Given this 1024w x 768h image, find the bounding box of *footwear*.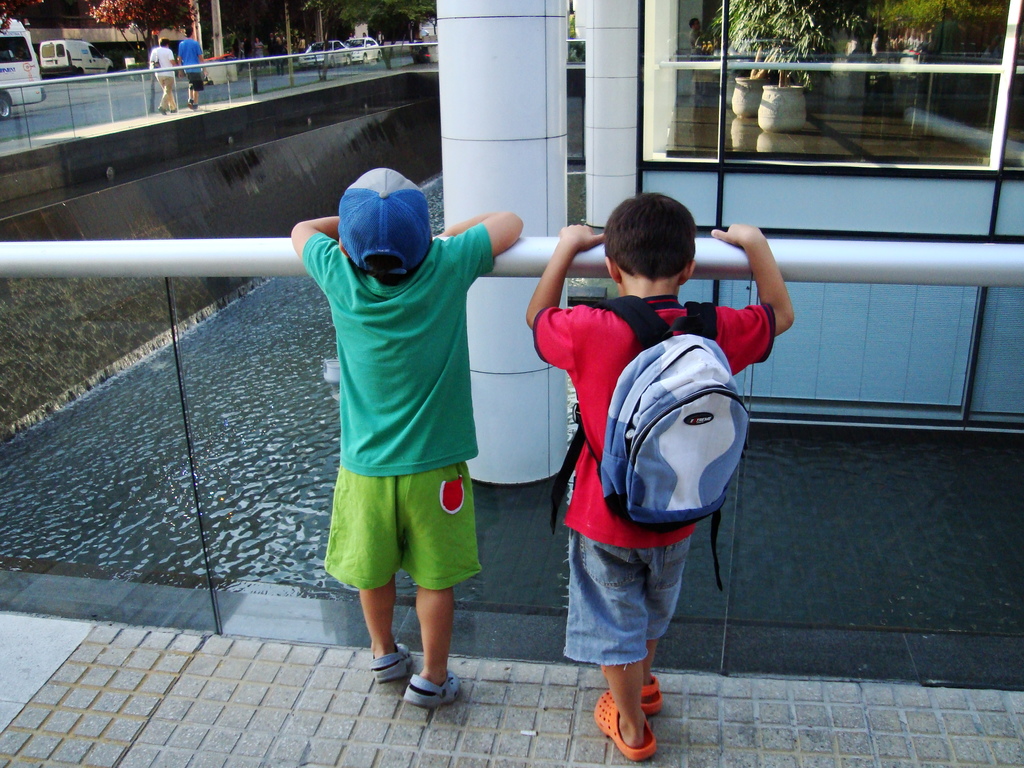
{"x1": 589, "y1": 684, "x2": 657, "y2": 762}.
